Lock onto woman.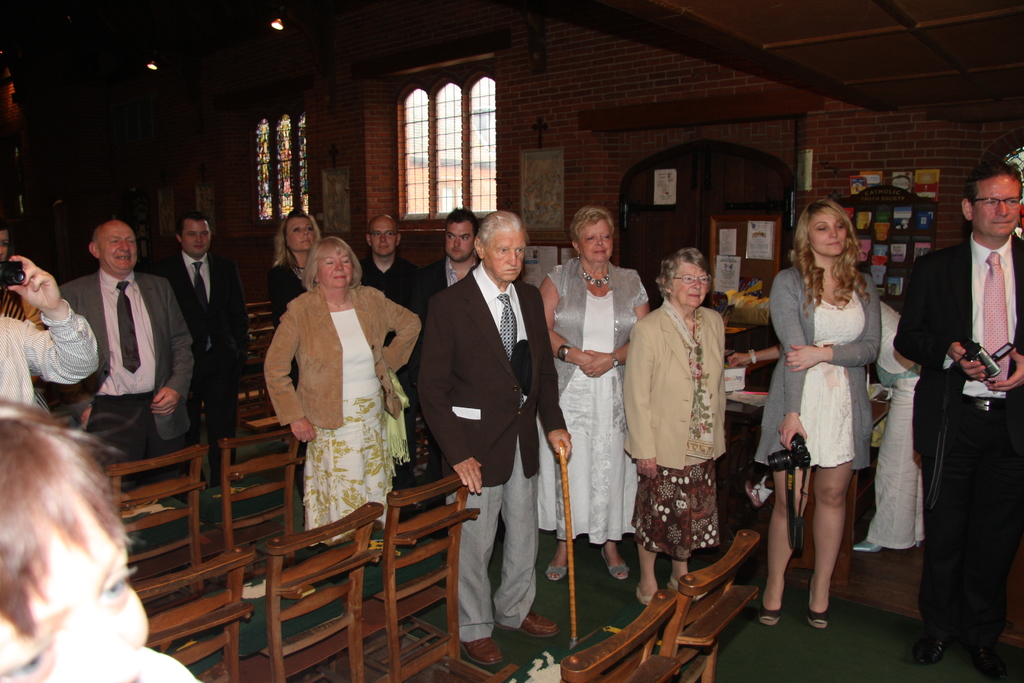
Locked: [0,397,205,682].
